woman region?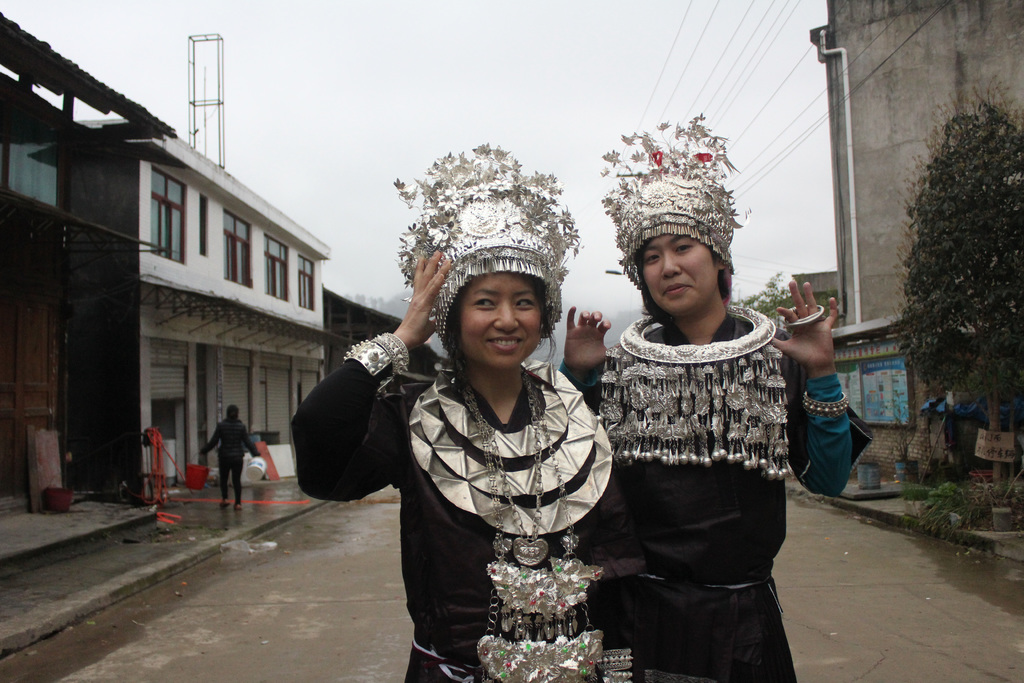
284, 142, 679, 682
